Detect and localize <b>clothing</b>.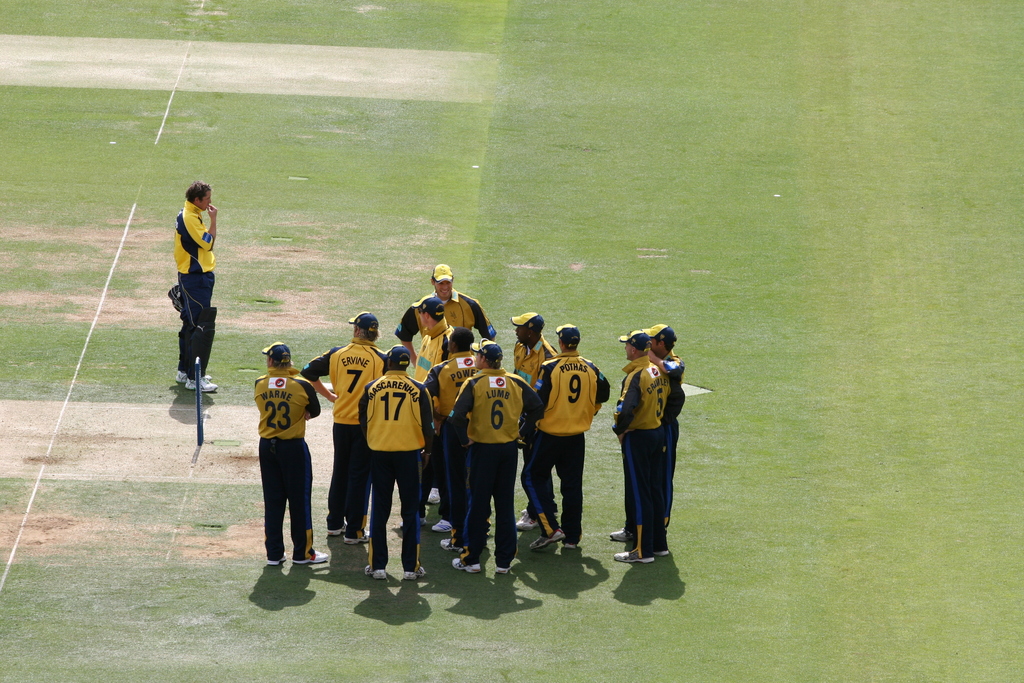
Localized at 425/346/488/546.
